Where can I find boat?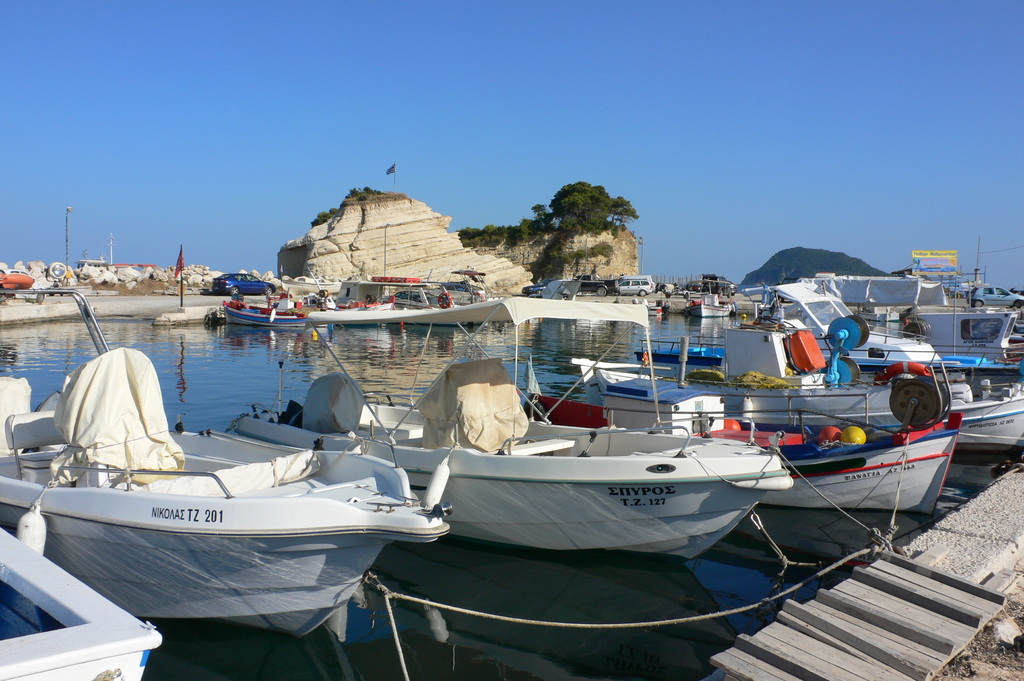
You can find it at 590:326:959:517.
